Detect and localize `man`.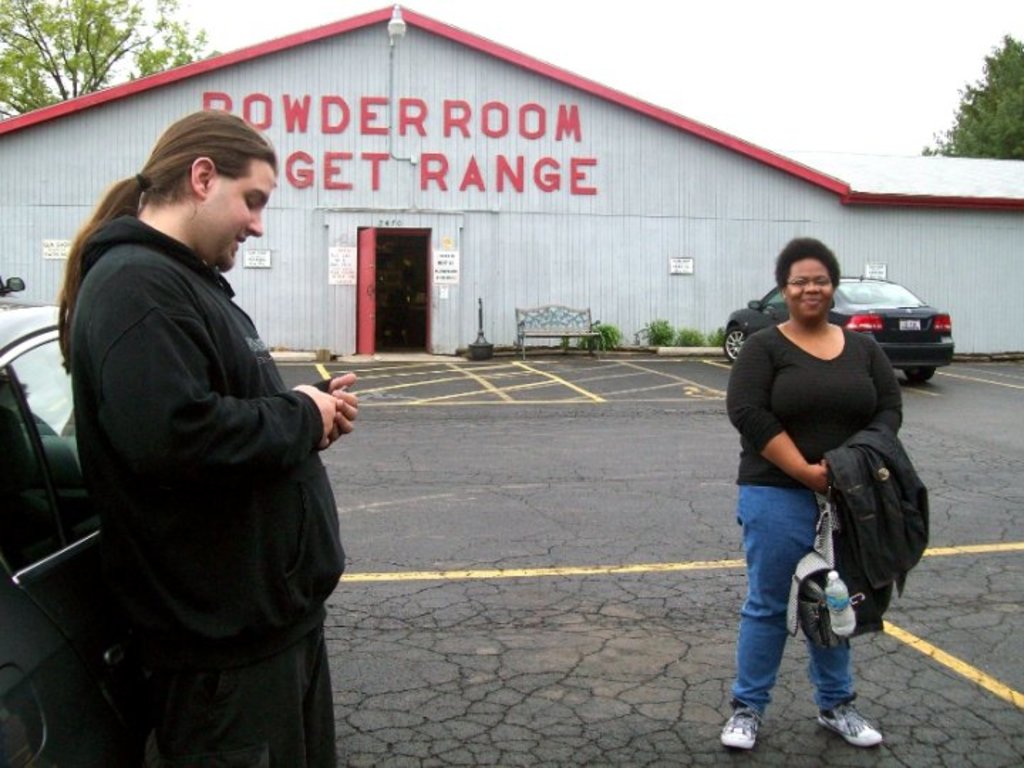
Localized at 58, 114, 357, 767.
